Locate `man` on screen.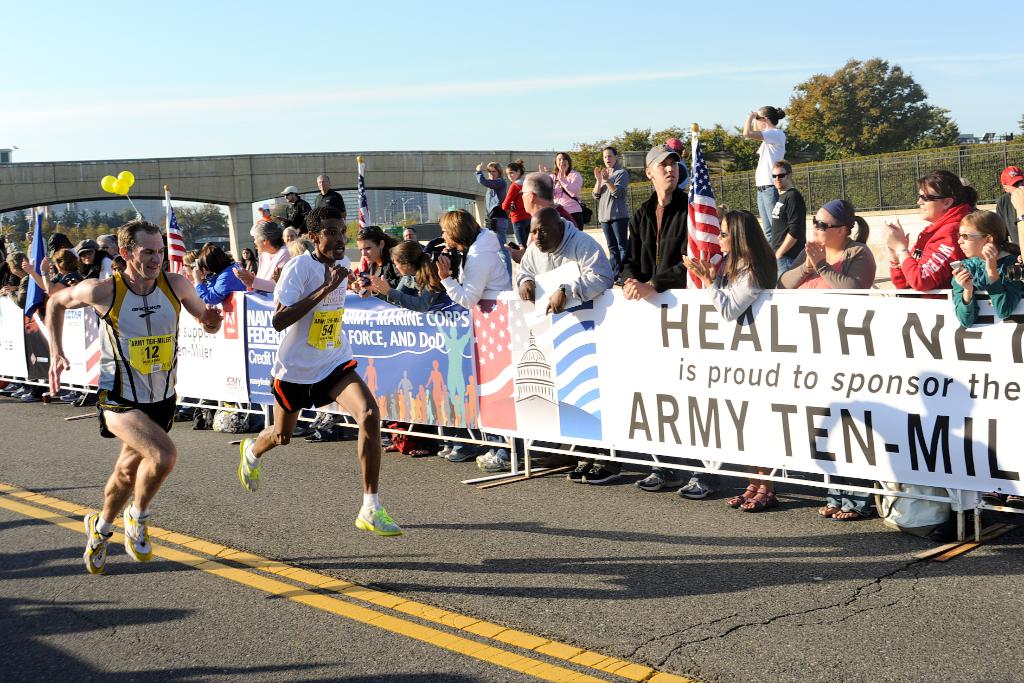
On screen at crop(97, 235, 122, 257).
